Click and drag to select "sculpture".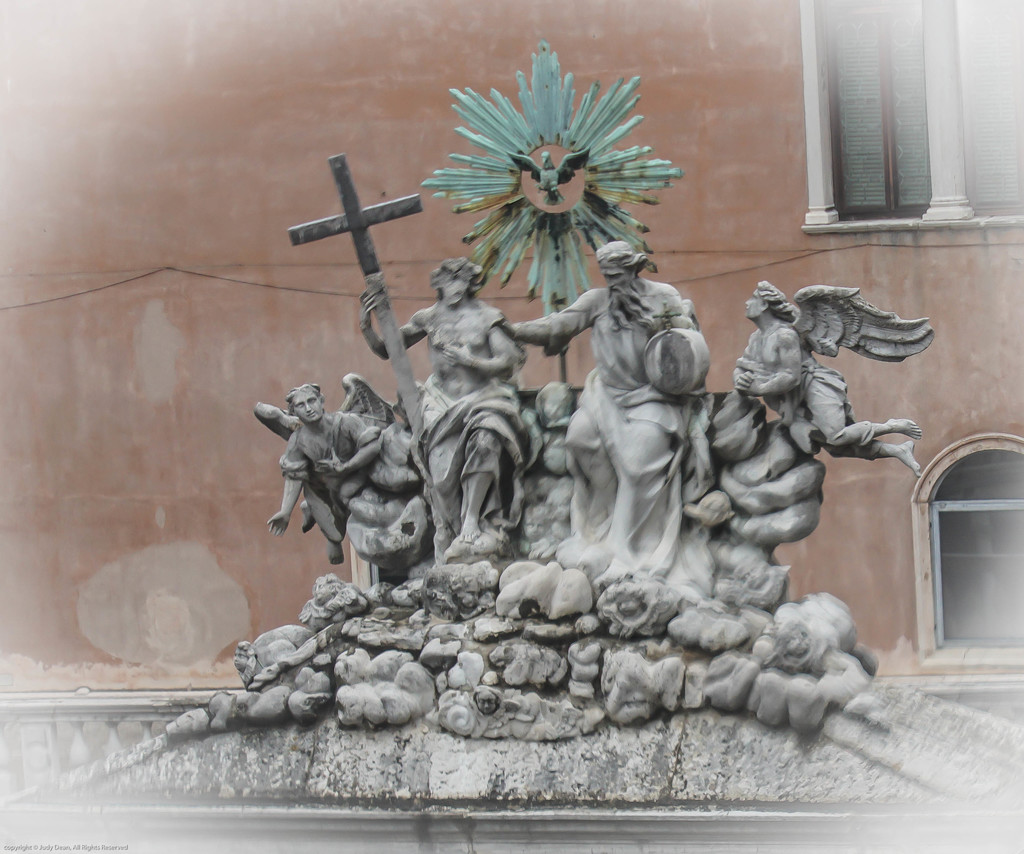
Selection: pyautogui.locateOnScreen(256, 371, 376, 563).
